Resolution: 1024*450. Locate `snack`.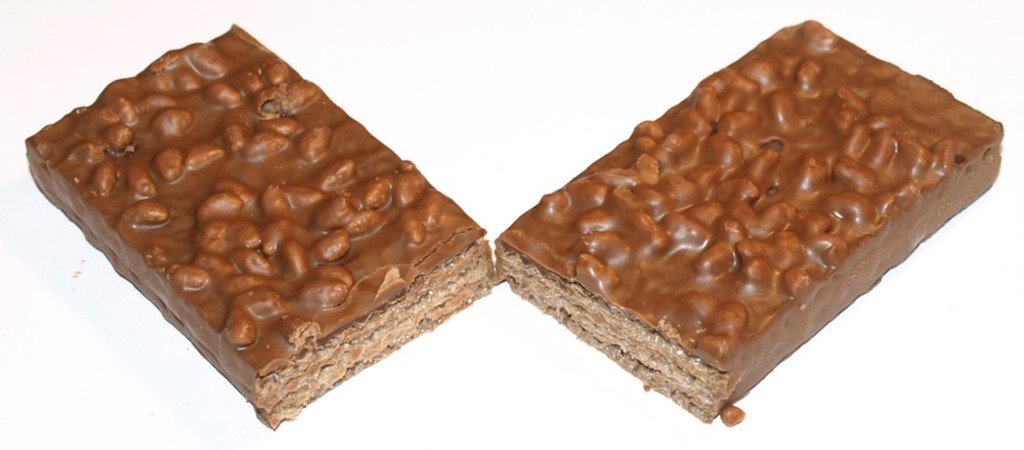
rect(12, 37, 520, 427).
